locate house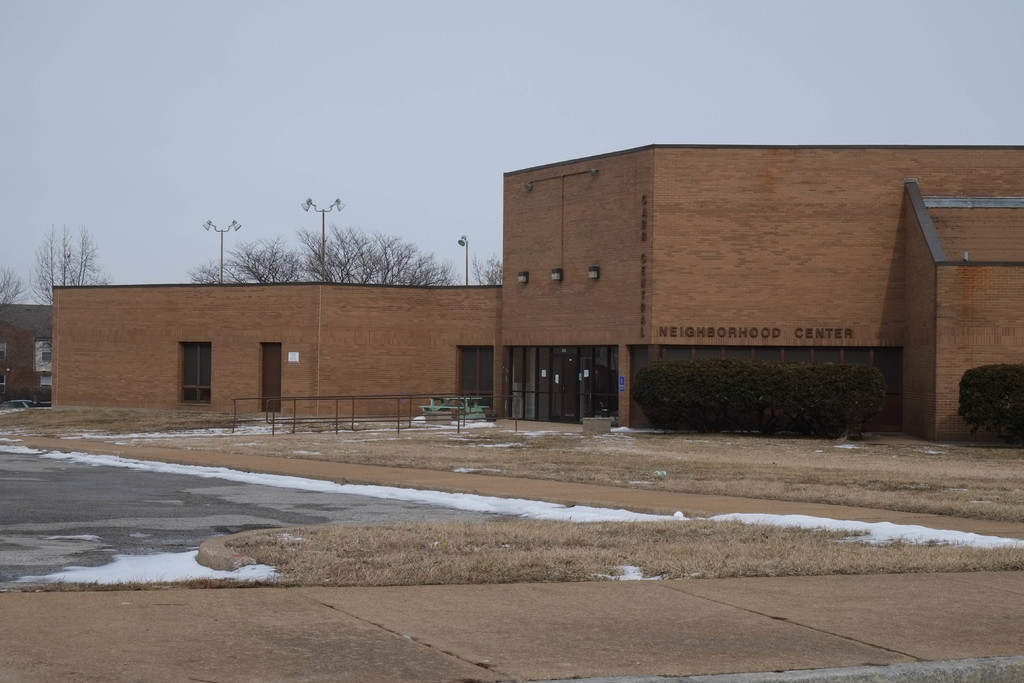
rect(42, 281, 495, 422)
